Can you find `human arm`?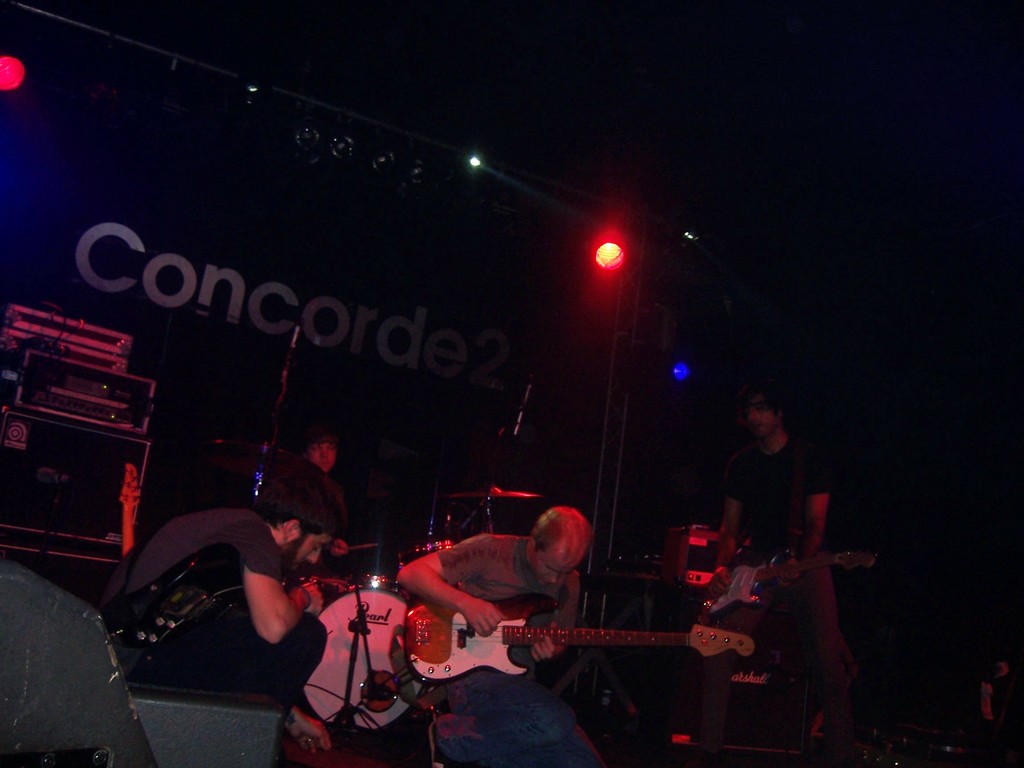
Yes, bounding box: region(292, 705, 331, 754).
